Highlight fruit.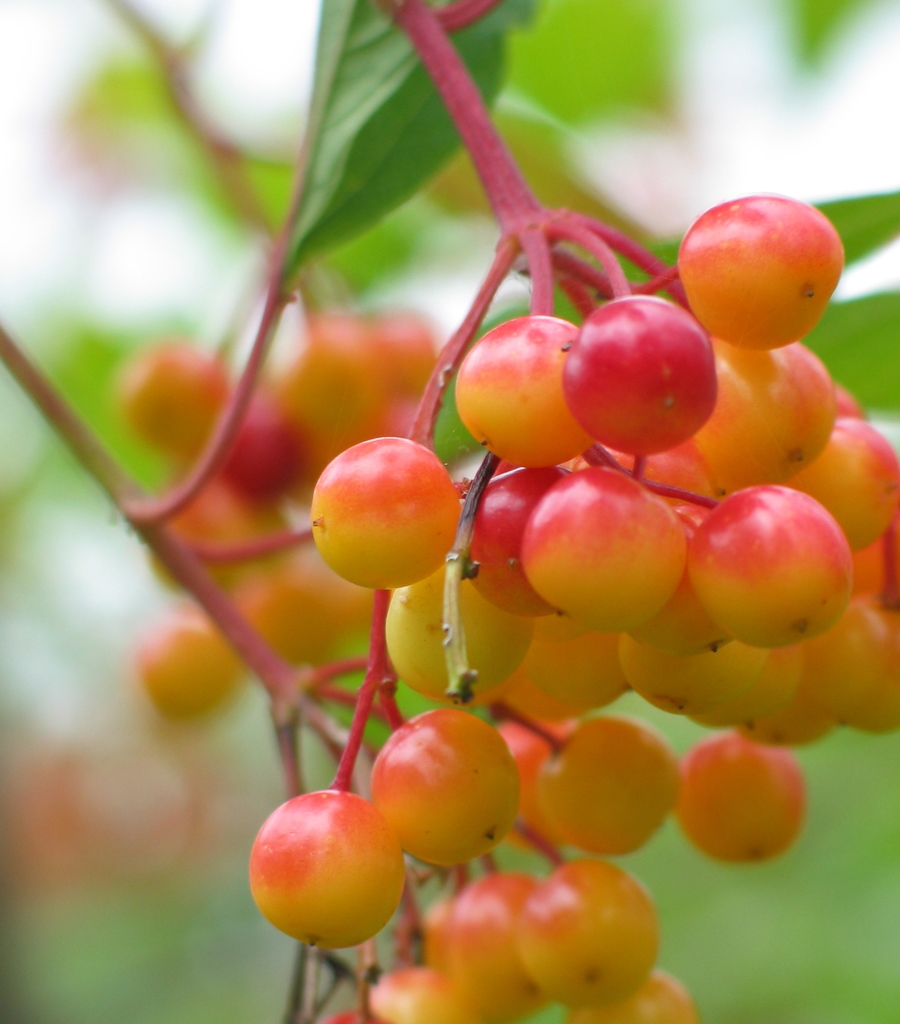
Highlighted region: [541,721,684,858].
